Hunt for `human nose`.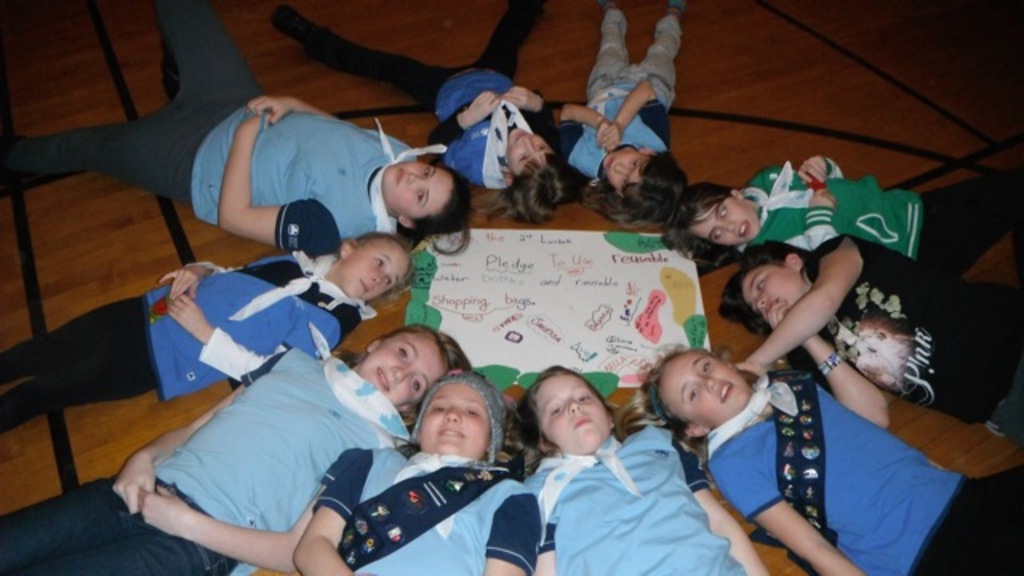
Hunted down at {"x1": 373, "y1": 270, "x2": 386, "y2": 282}.
